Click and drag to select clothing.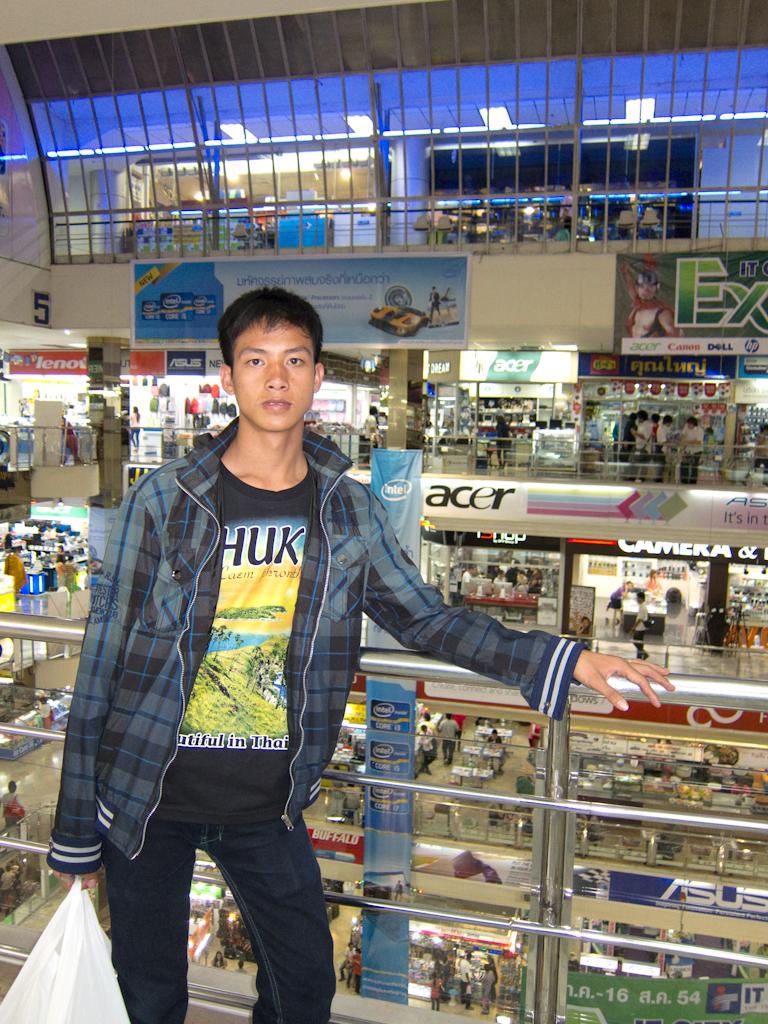
Selection: 45,413,591,1023.
